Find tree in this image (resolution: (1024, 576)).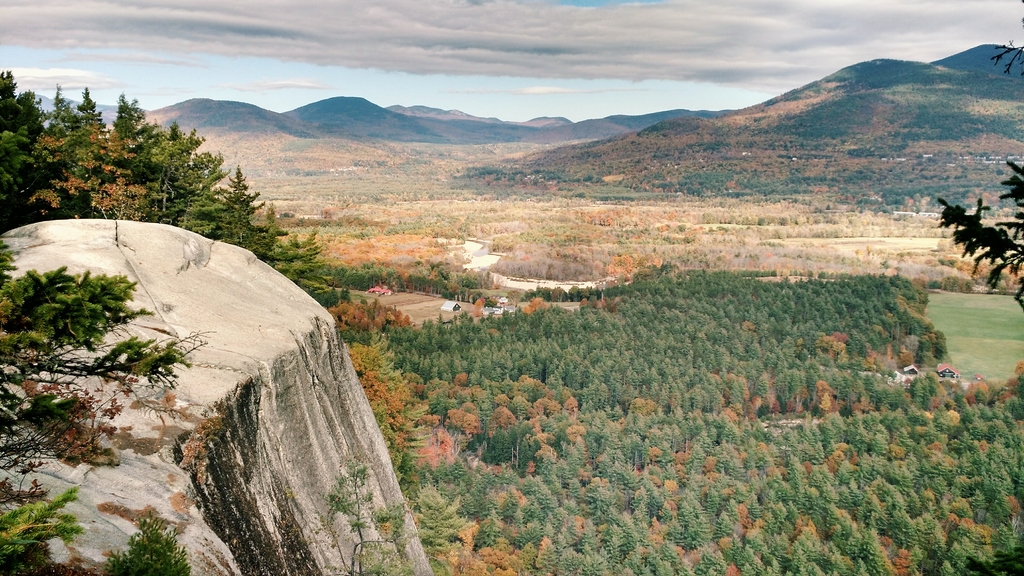
box(933, 0, 1023, 312).
